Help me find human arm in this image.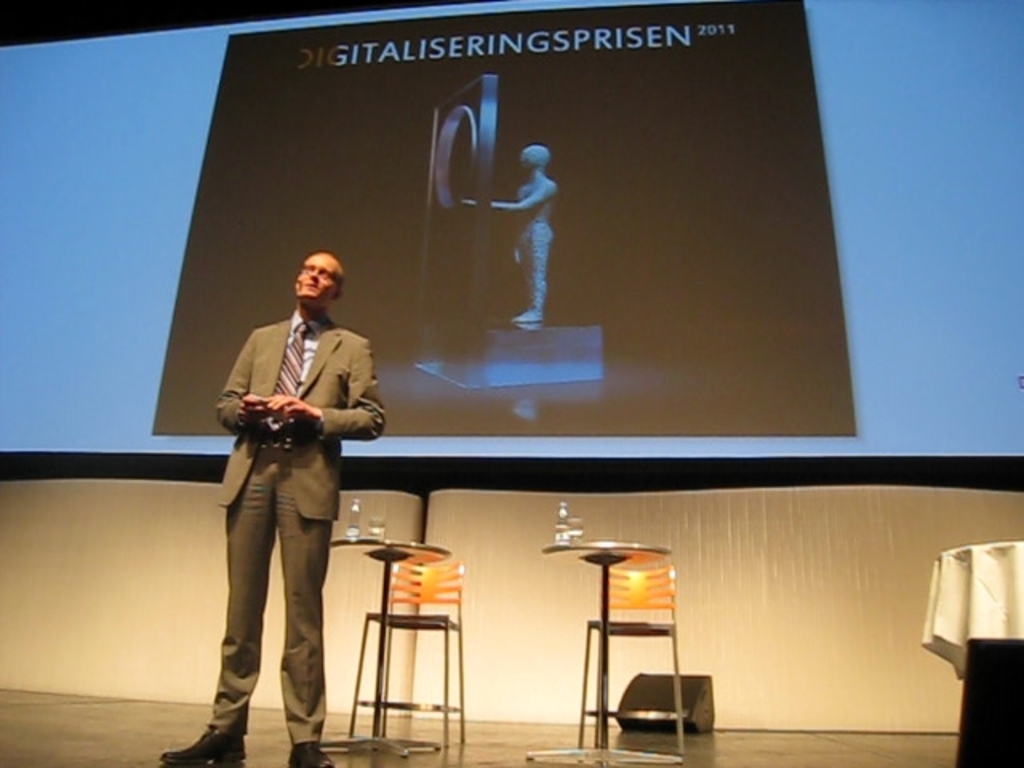
Found it: BBox(296, 374, 379, 470).
